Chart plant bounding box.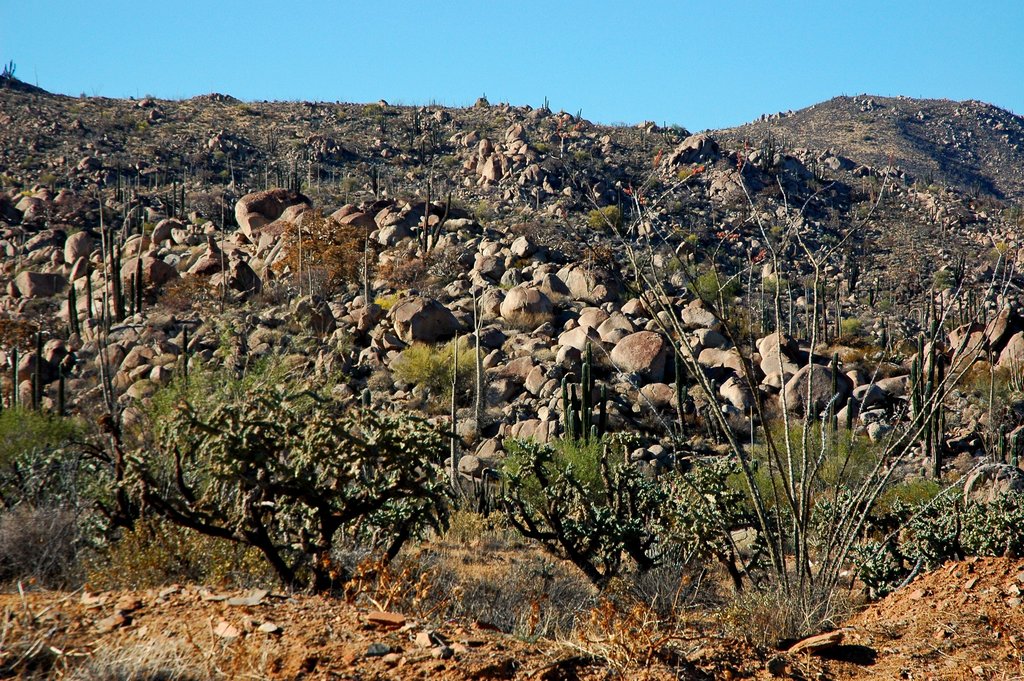
Charted: x1=500, y1=425, x2=638, y2=537.
